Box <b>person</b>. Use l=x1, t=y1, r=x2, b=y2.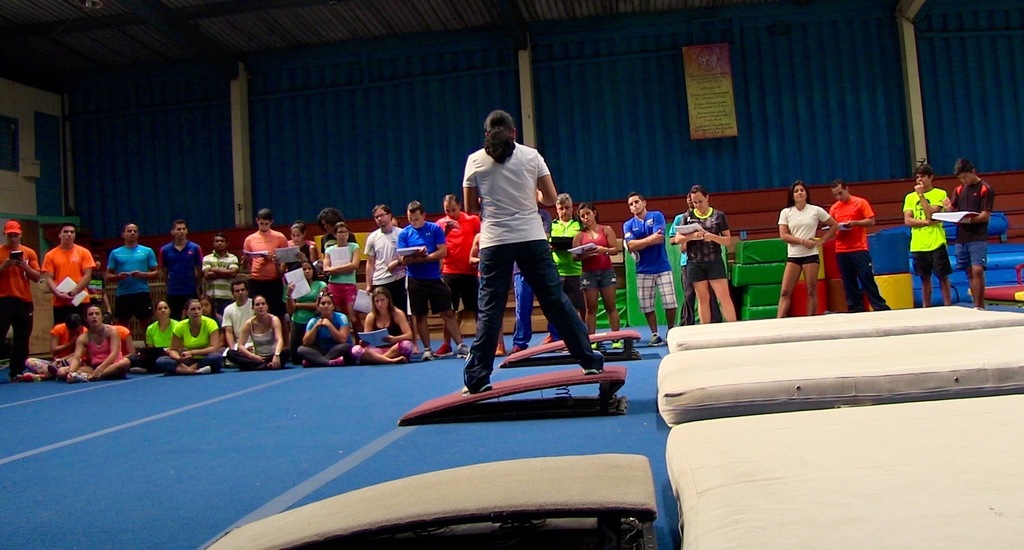
l=461, t=111, r=607, b=395.
